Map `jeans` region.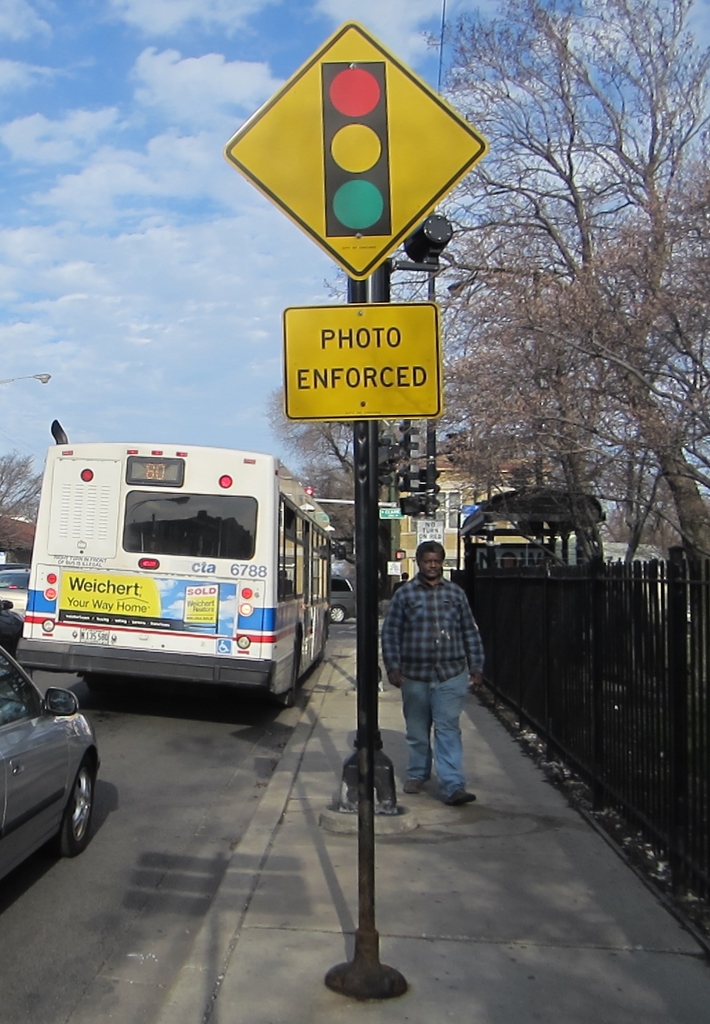
Mapped to 400/671/469/797.
